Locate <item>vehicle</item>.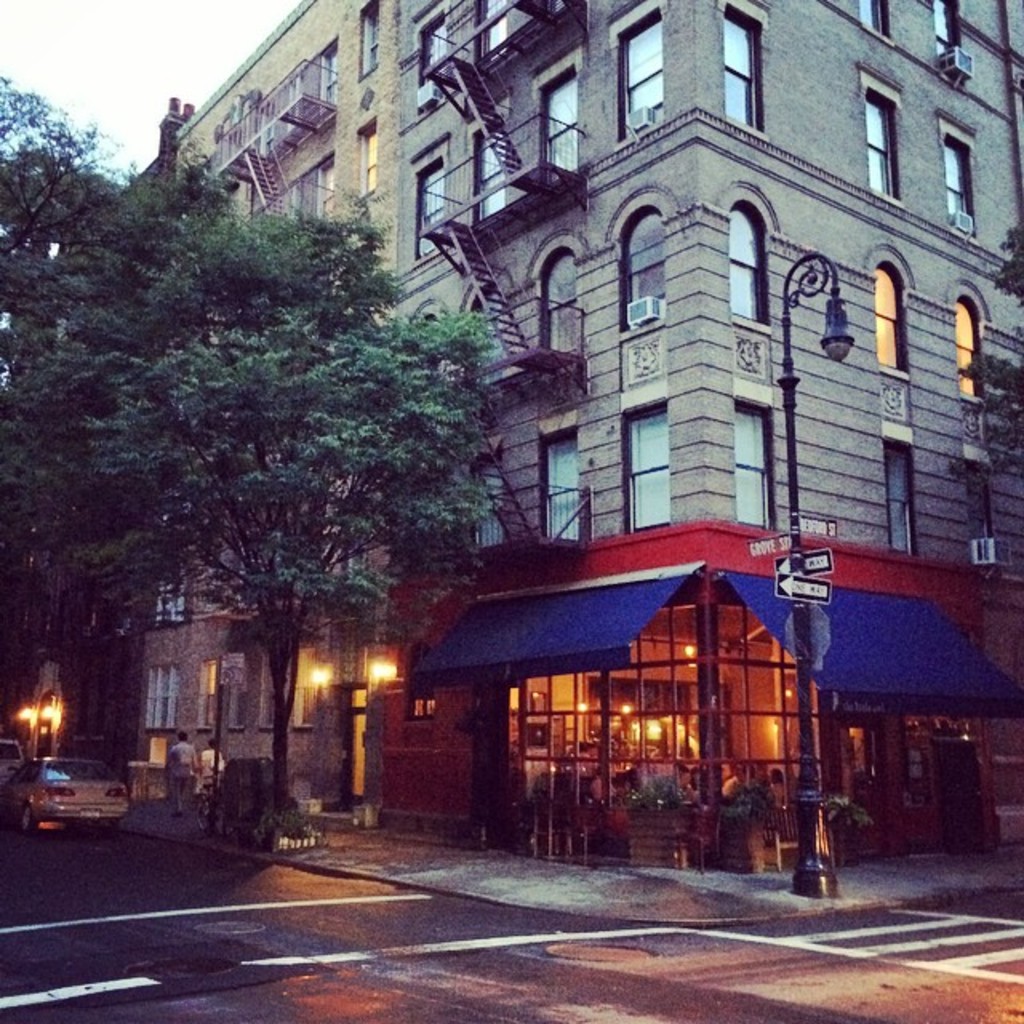
Bounding box: (left=0, top=739, right=26, bottom=786).
